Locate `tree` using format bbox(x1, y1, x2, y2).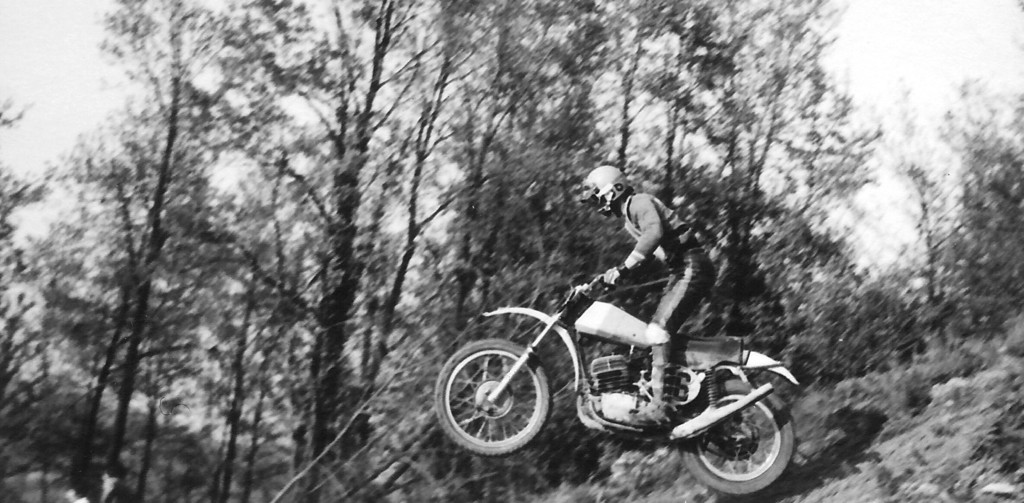
bbox(97, 0, 239, 502).
